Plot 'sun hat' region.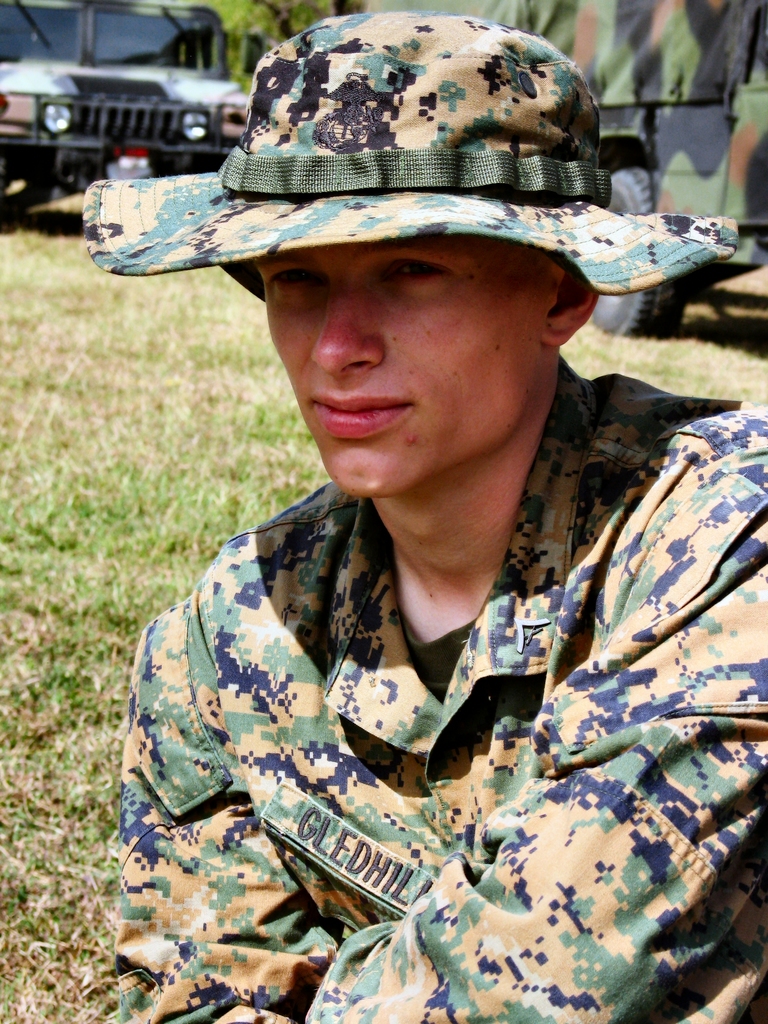
Plotted at 79:13:740:305.
